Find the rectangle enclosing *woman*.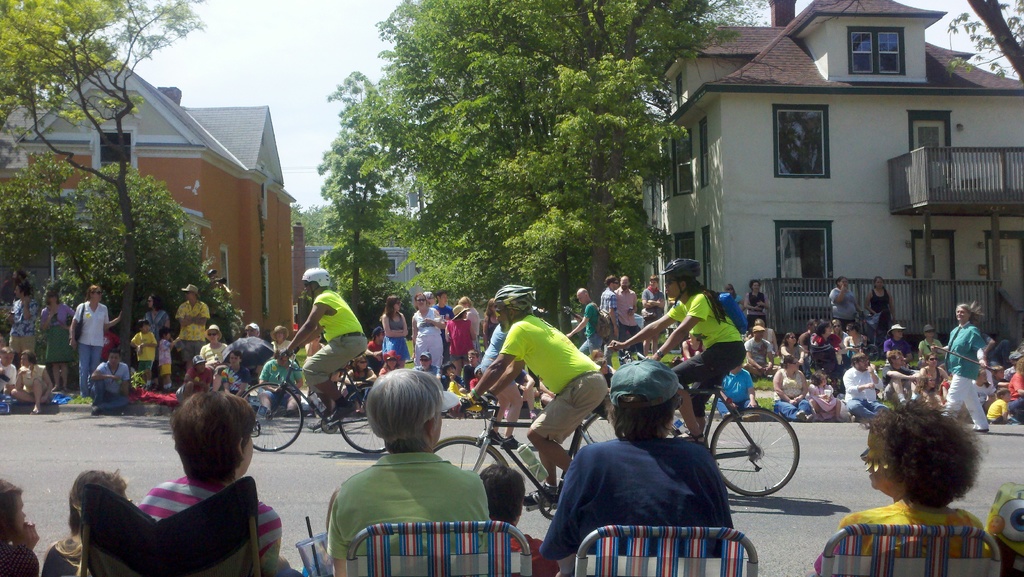
312, 364, 499, 560.
